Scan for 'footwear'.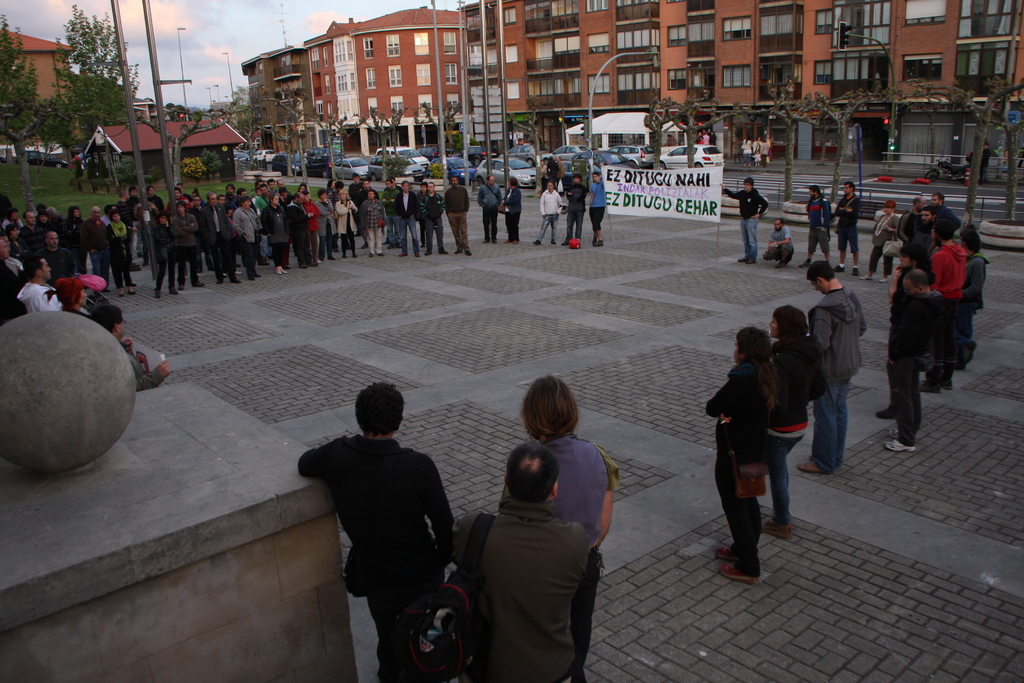
Scan result: (left=439, top=252, right=444, bottom=255).
